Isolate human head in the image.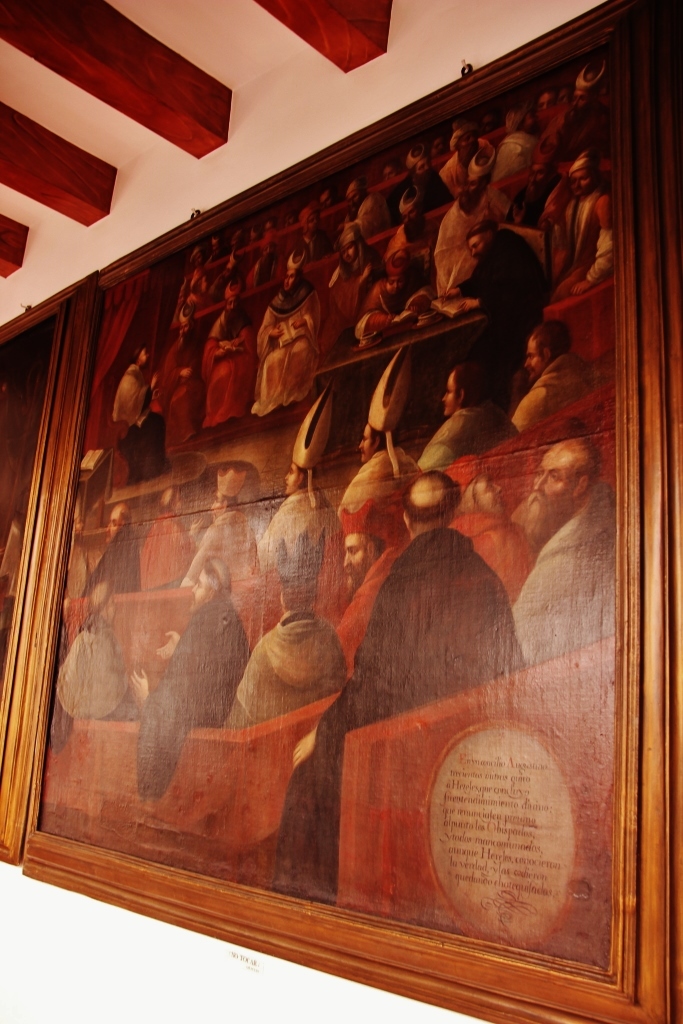
Isolated region: (384, 274, 409, 299).
